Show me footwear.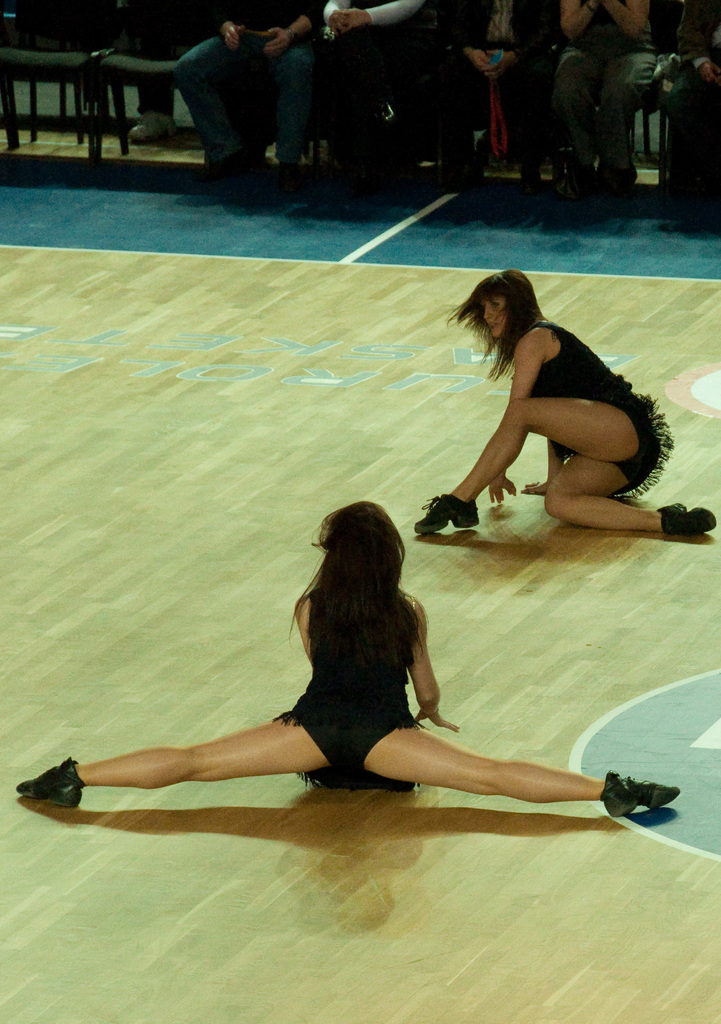
footwear is here: 646:498:709:554.
